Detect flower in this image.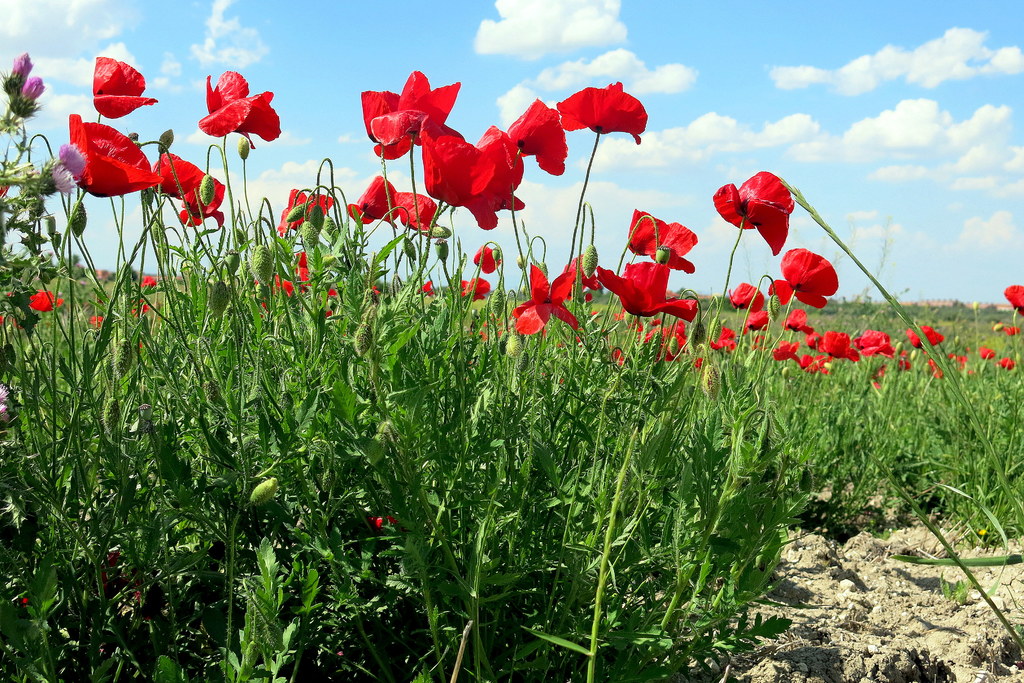
Detection: crop(92, 56, 157, 120).
